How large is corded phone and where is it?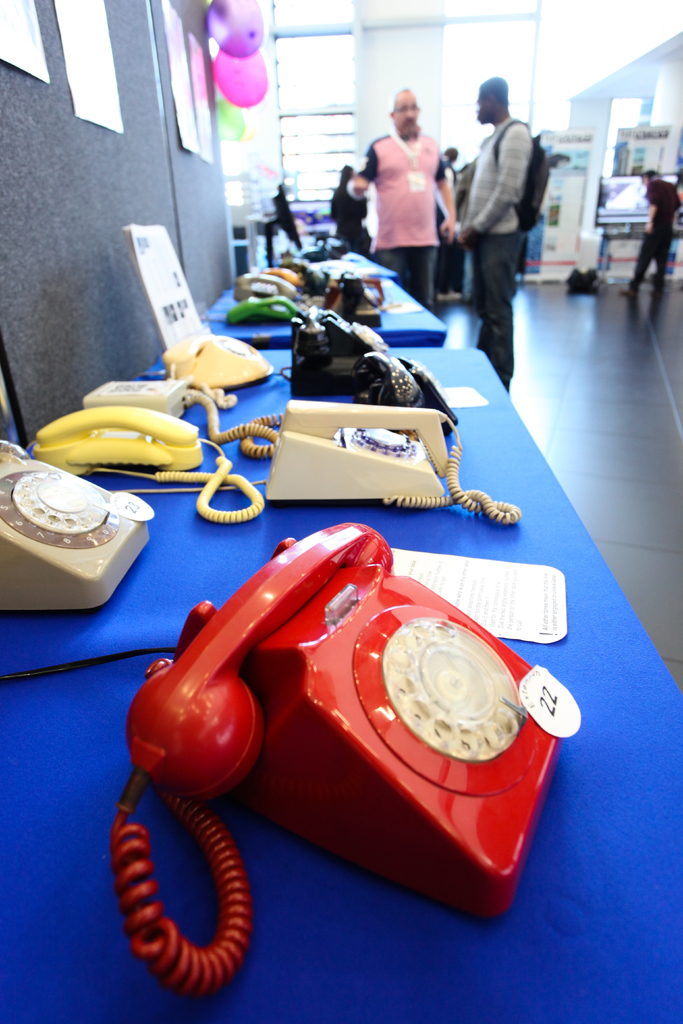
Bounding box: [x1=0, y1=449, x2=151, y2=611].
